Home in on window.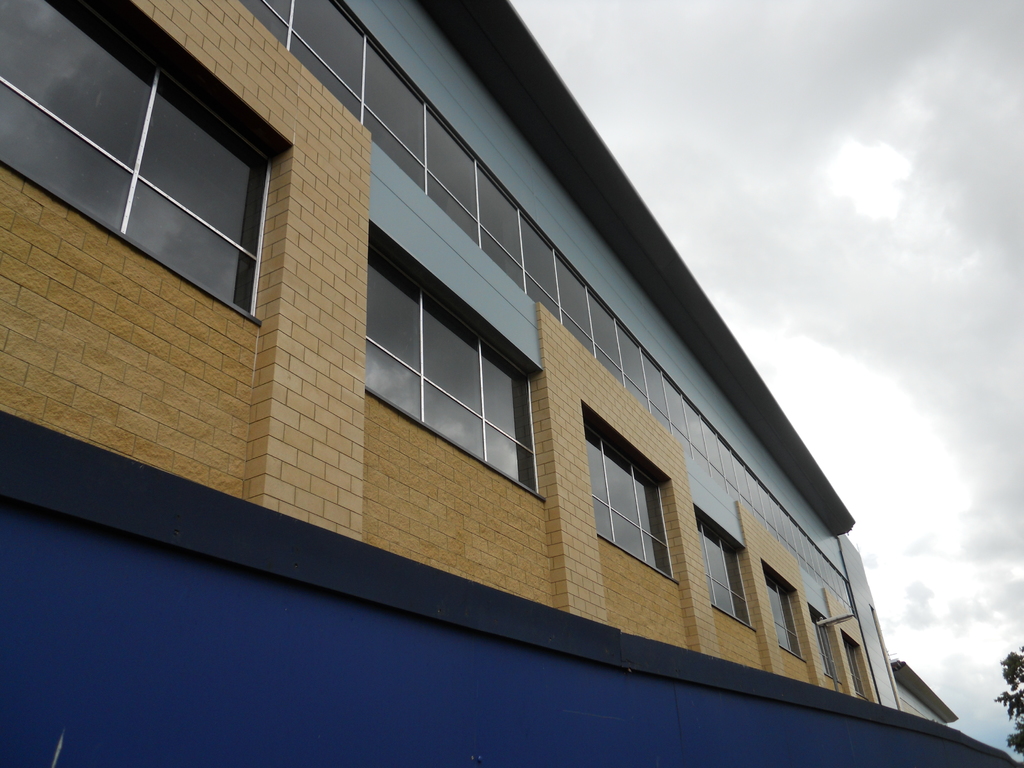
Homed in at crop(0, 0, 296, 319).
